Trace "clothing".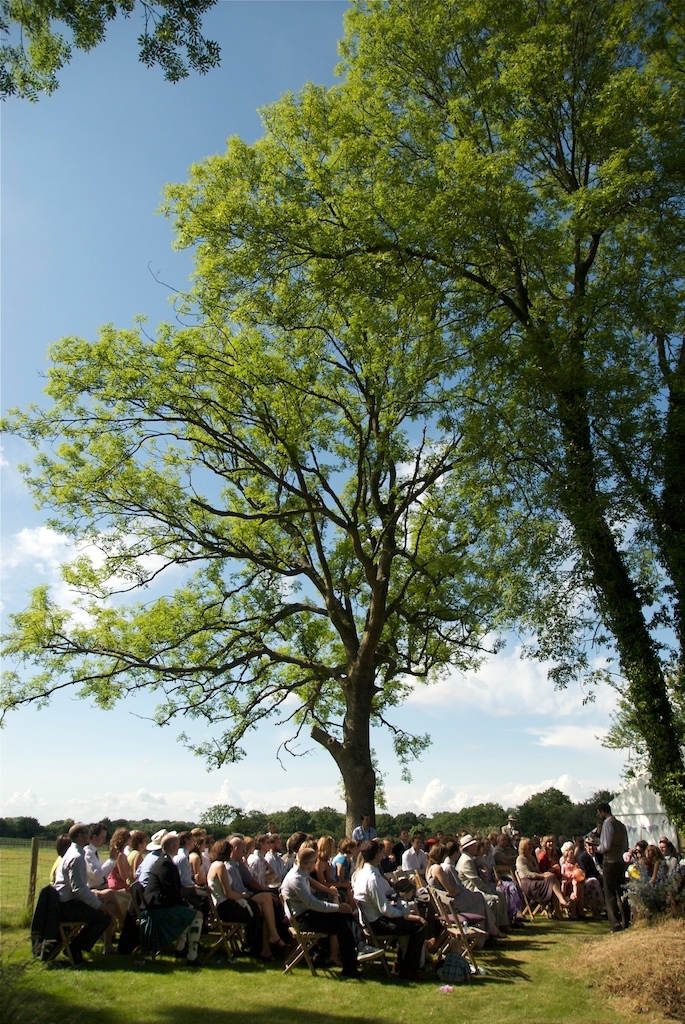
Traced to [248, 854, 266, 900].
